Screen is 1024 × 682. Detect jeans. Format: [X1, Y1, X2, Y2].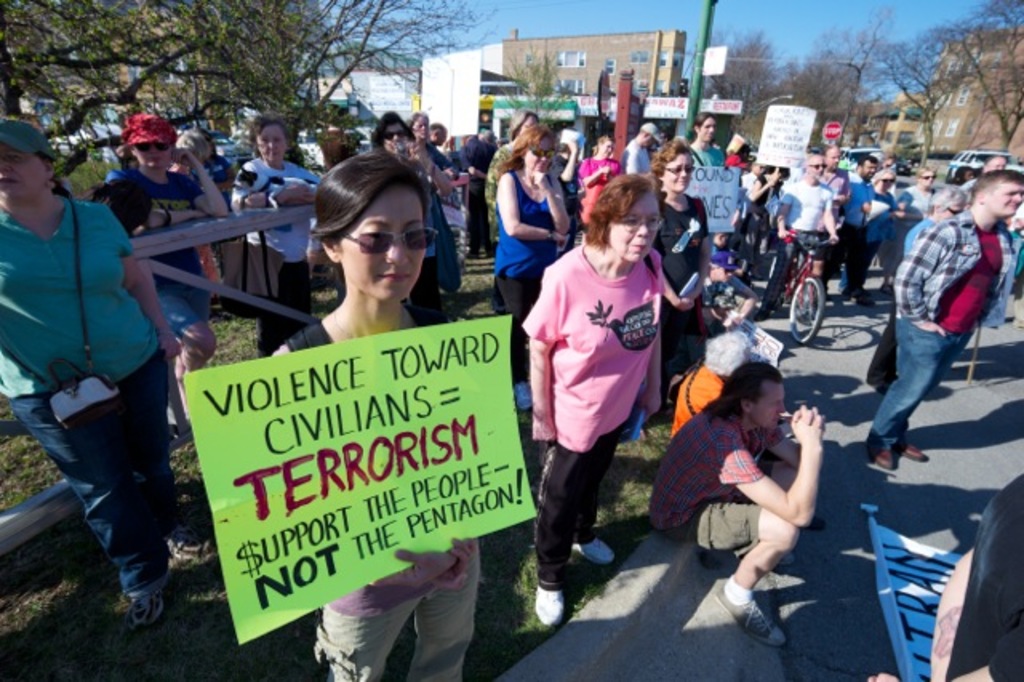
[307, 557, 477, 680].
